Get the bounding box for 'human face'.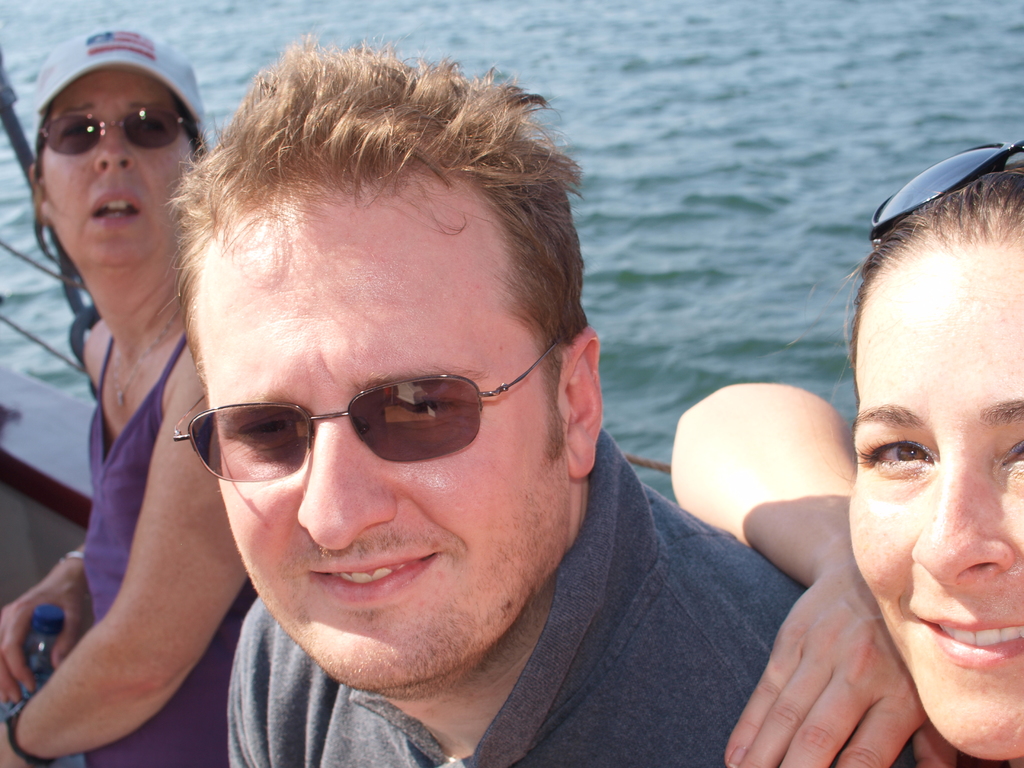
<bbox>845, 243, 1023, 760</bbox>.
